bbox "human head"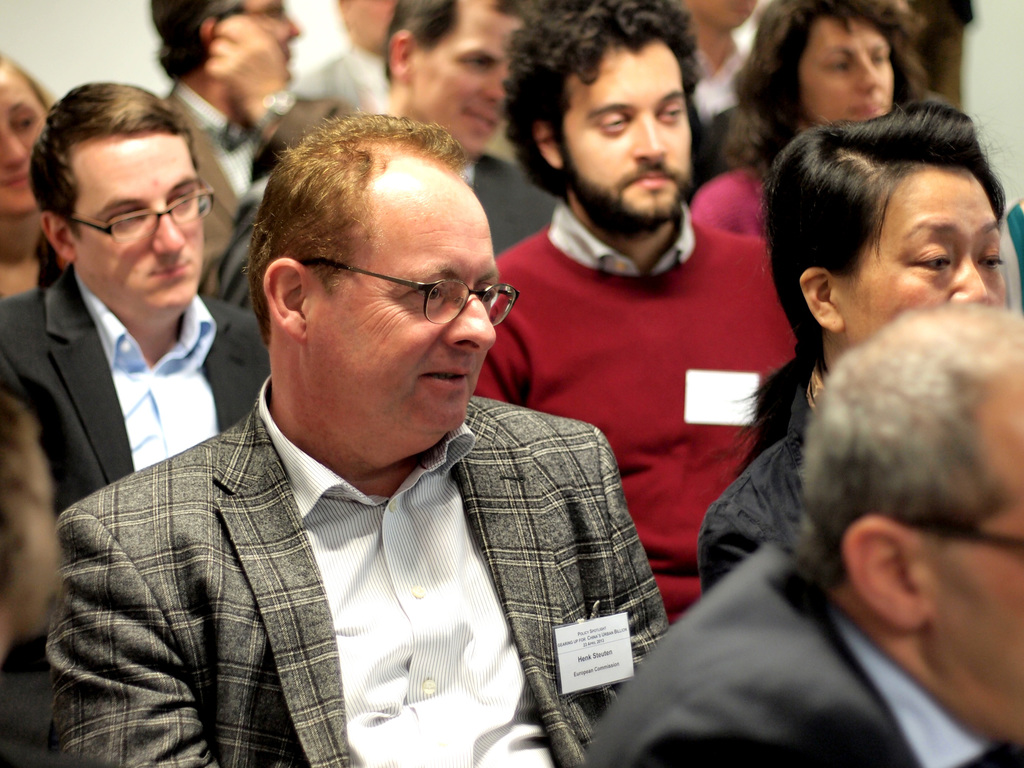
crop(505, 2, 700, 228)
